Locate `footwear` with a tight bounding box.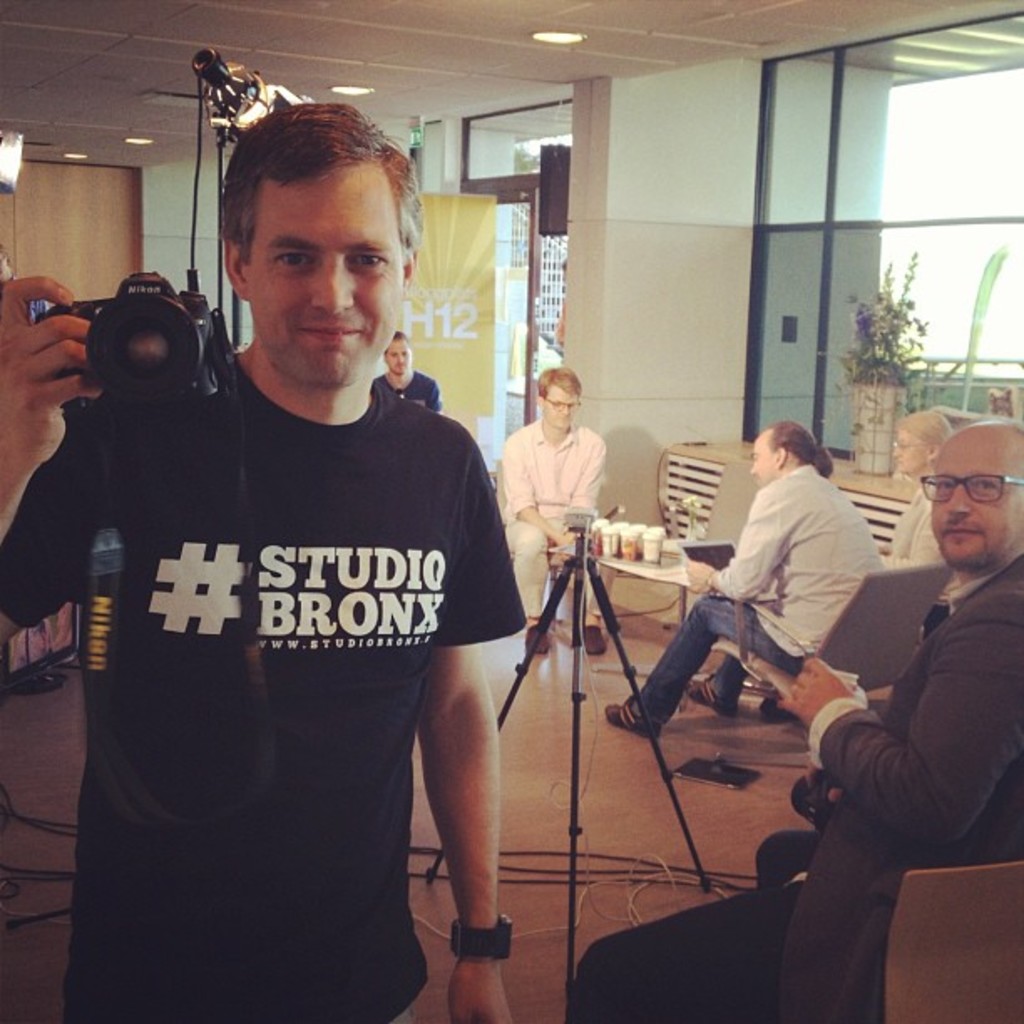
detection(530, 617, 542, 663).
